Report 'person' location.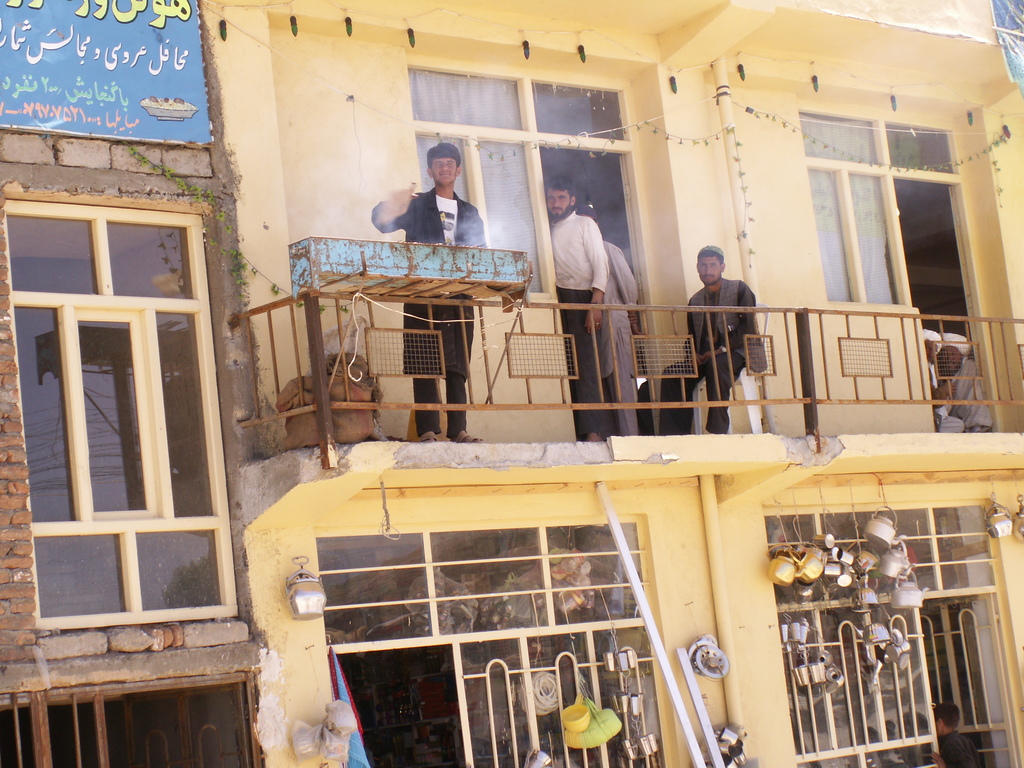
Report: pyautogui.locateOnScreen(574, 212, 640, 437).
